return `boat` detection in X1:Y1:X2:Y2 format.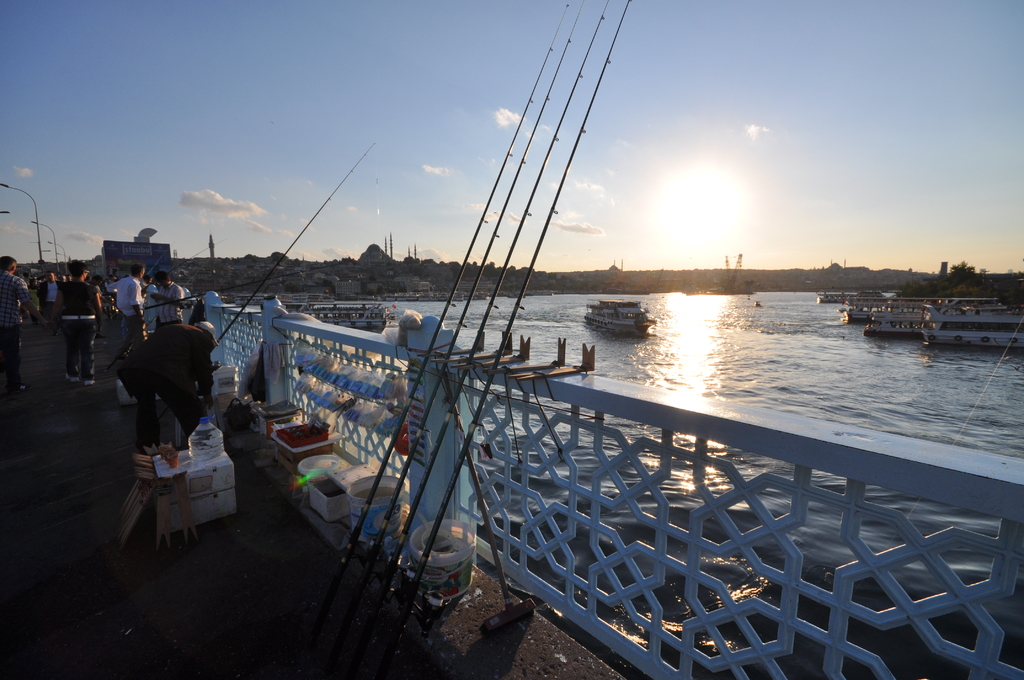
838:293:995:324.
